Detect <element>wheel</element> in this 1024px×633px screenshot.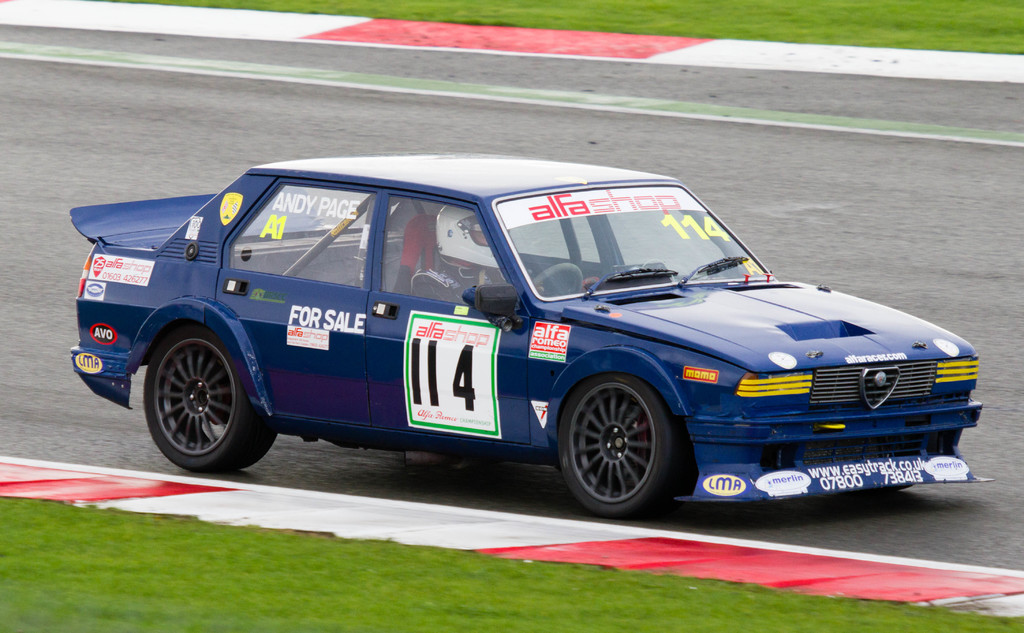
Detection: 557 374 678 513.
